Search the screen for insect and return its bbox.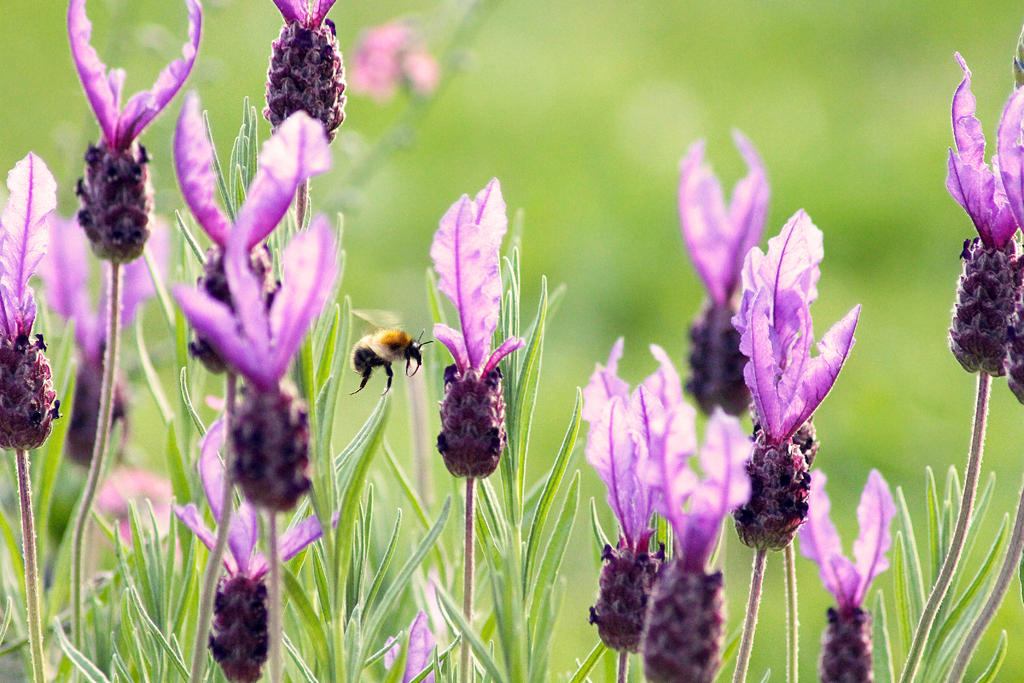
Found: [x1=346, y1=309, x2=436, y2=395].
